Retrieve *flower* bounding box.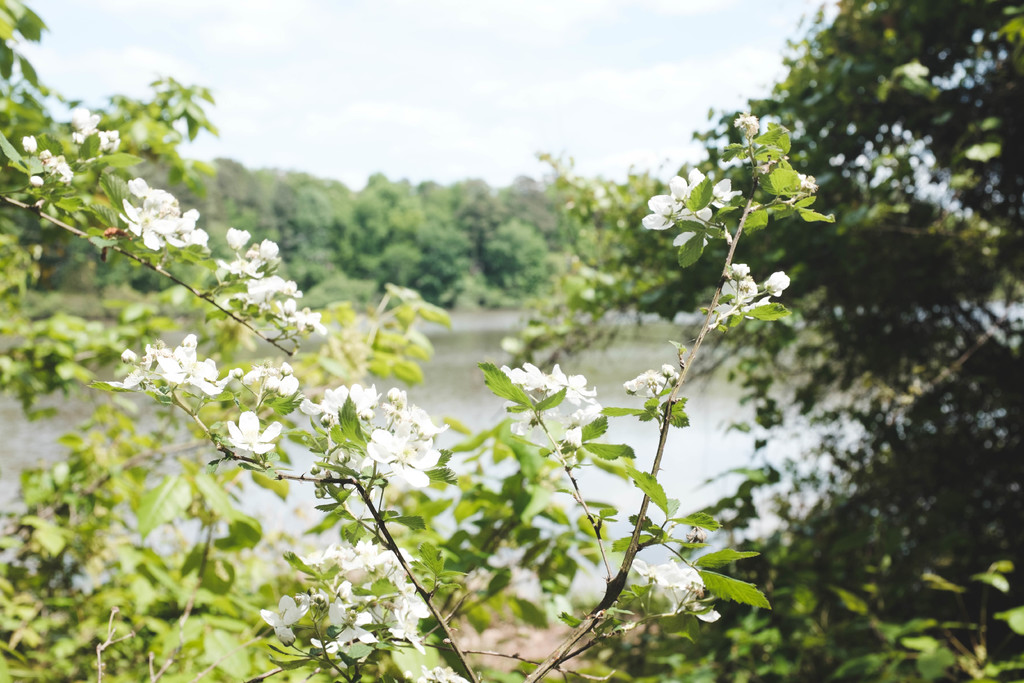
Bounding box: <box>730,109,762,136</box>.
